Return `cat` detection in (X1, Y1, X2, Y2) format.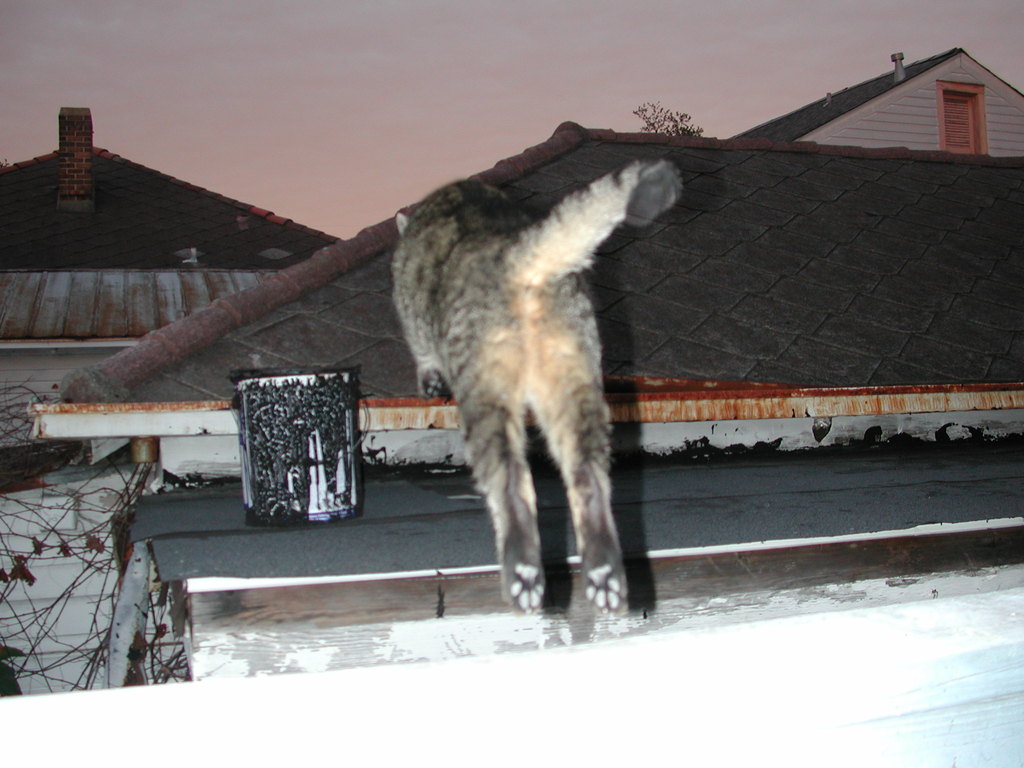
(382, 172, 691, 625).
